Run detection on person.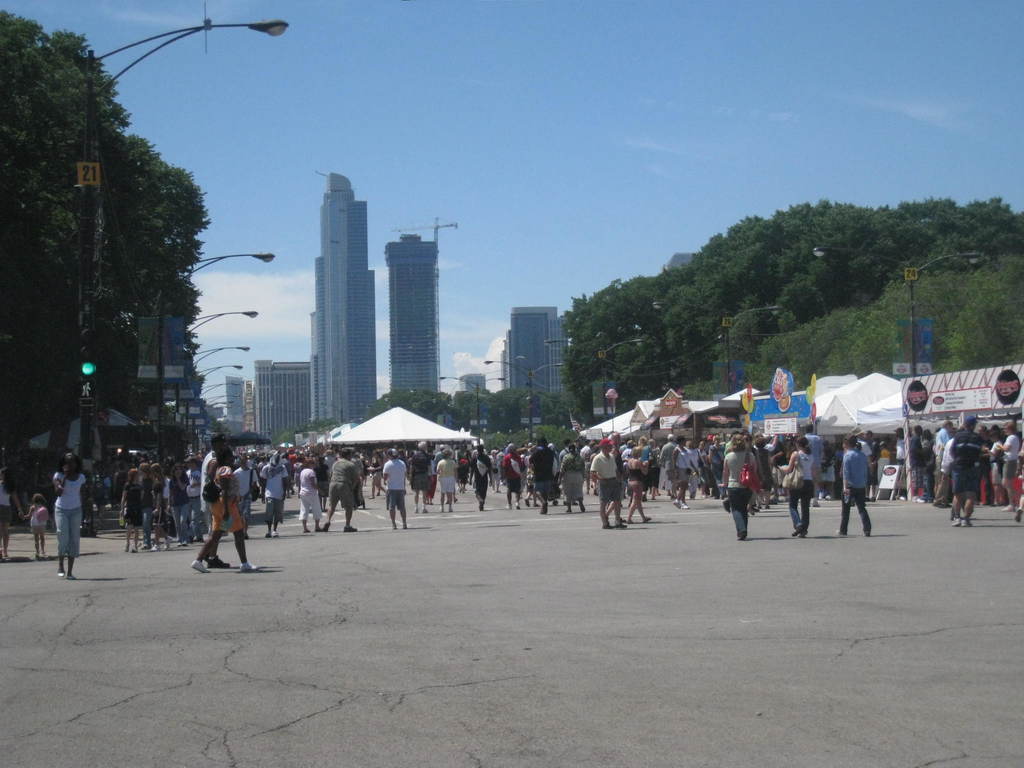
Result: 717/439/759/541.
